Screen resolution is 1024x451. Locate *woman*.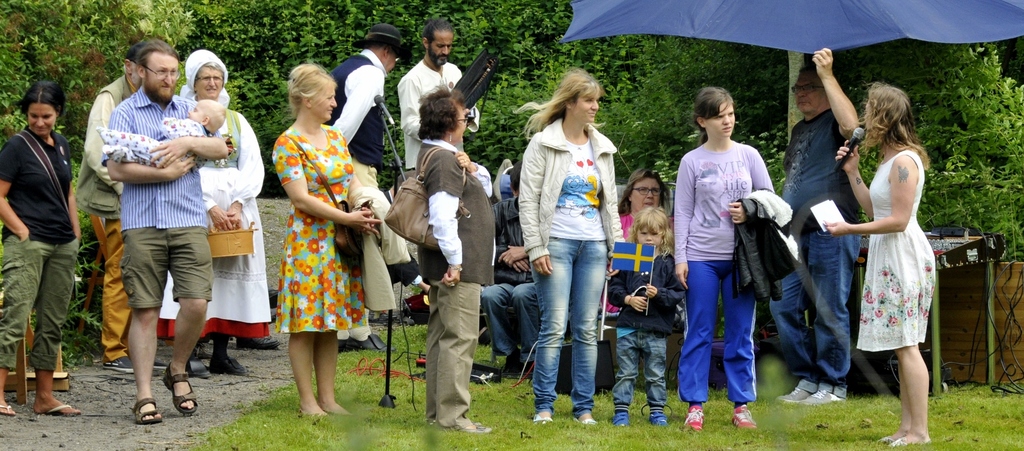
(left=253, top=68, right=377, bottom=404).
